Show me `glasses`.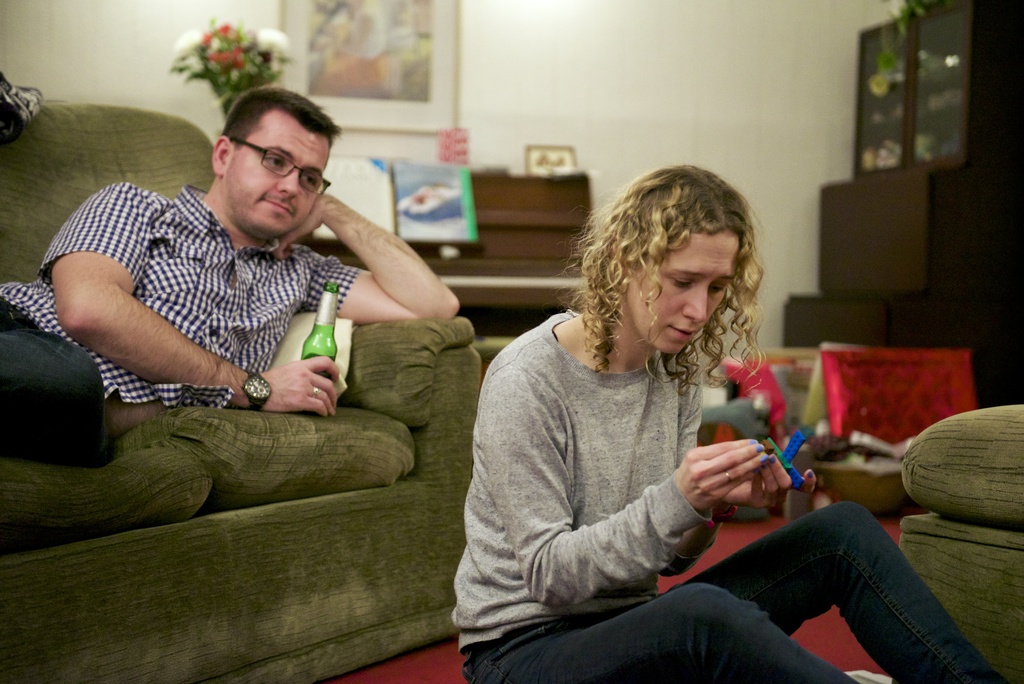
`glasses` is here: rect(209, 137, 328, 197).
